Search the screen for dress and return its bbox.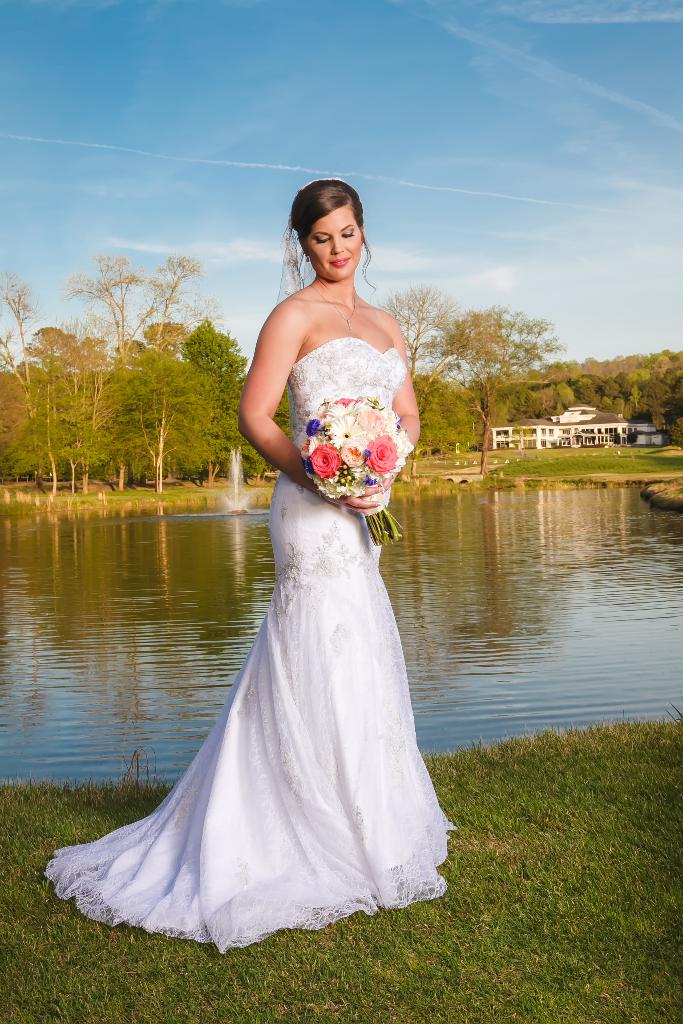
Found: 45, 335, 460, 952.
